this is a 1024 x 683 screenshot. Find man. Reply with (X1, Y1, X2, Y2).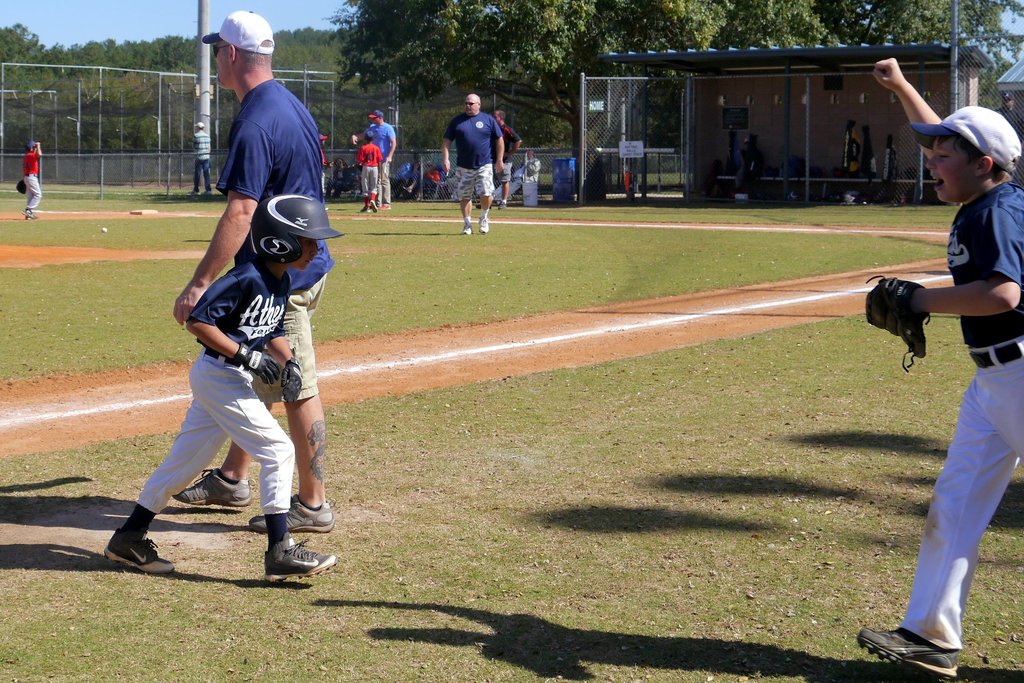
(442, 93, 505, 231).
